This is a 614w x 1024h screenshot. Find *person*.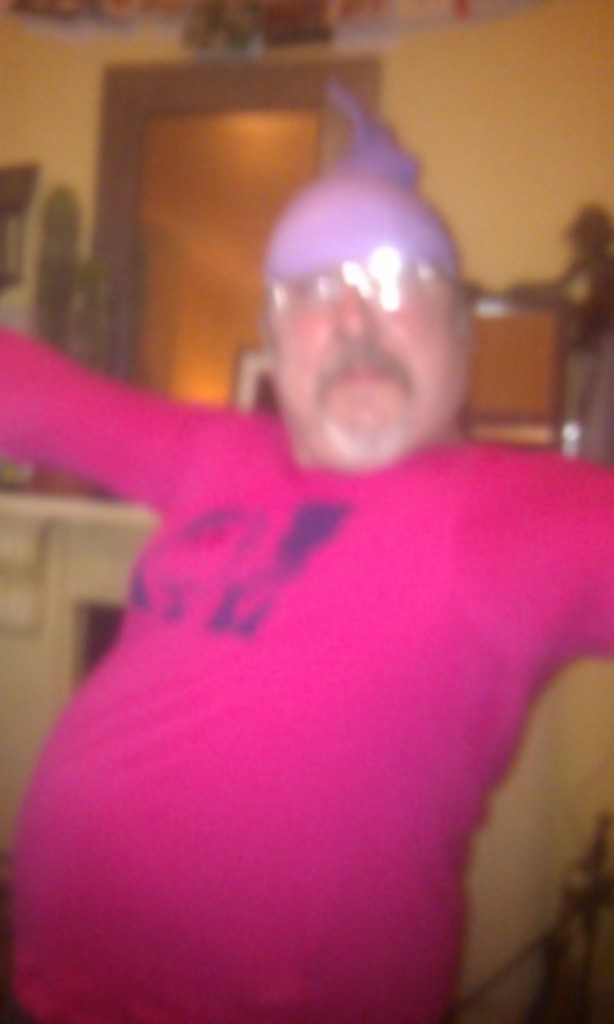
Bounding box: [0,133,612,1022].
